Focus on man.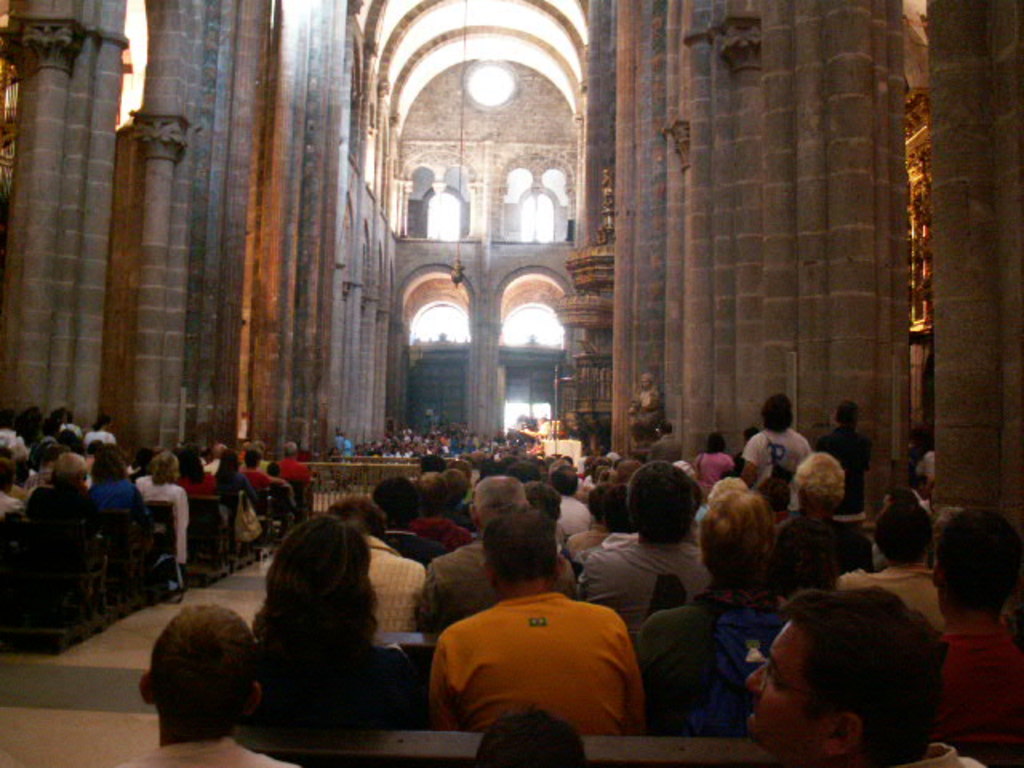
Focused at region(397, 448, 408, 458).
